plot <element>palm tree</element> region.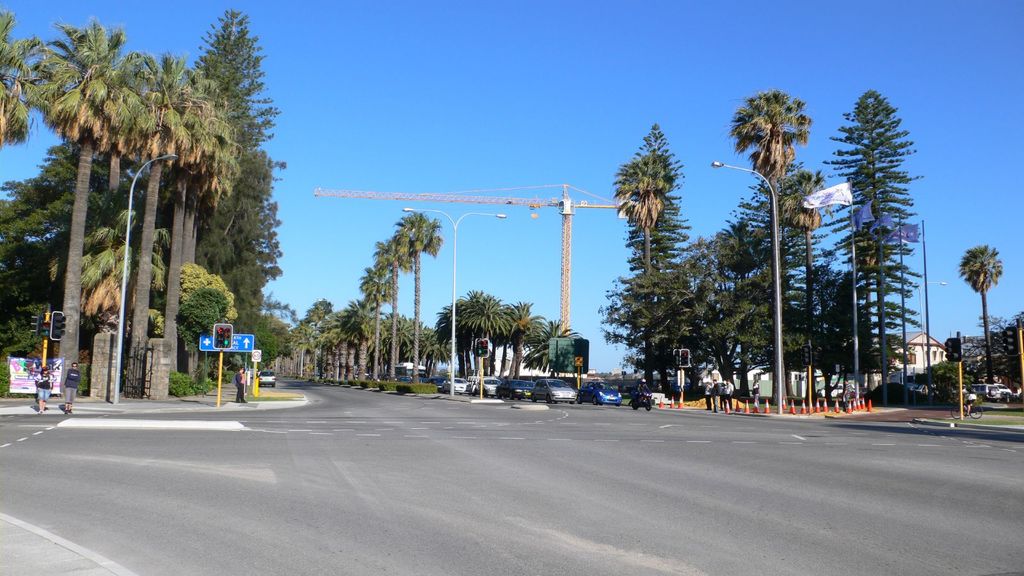
Plotted at 107, 54, 174, 377.
